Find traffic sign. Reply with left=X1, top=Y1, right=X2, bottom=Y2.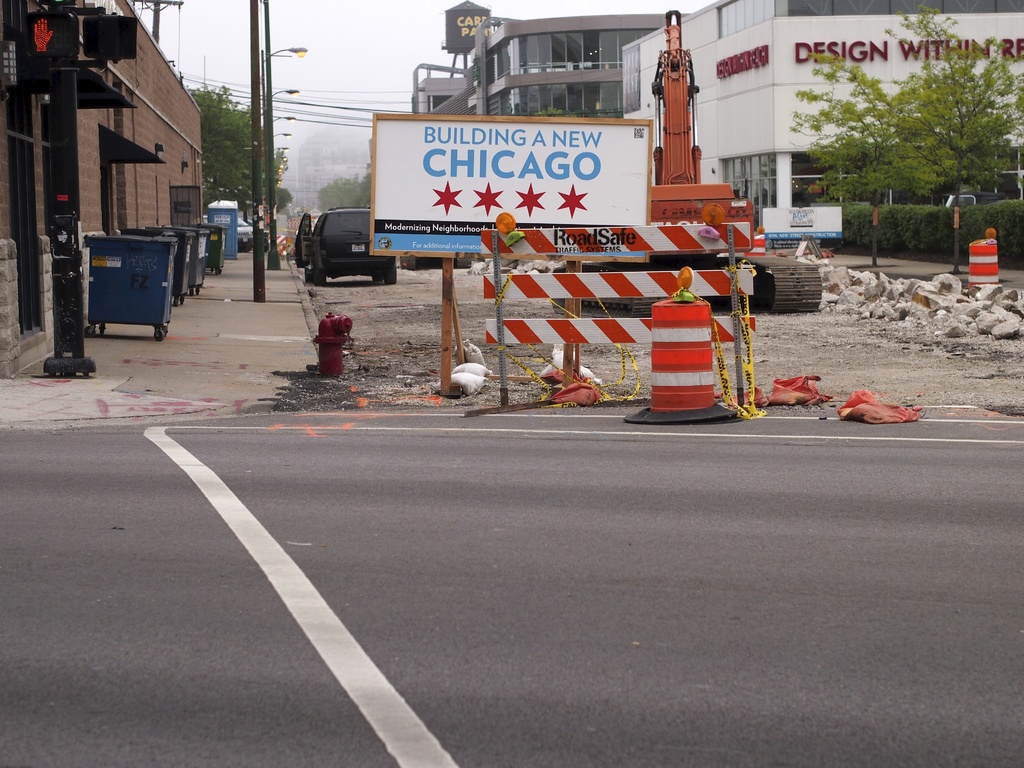
left=17, top=10, right=71, bottom=61.
